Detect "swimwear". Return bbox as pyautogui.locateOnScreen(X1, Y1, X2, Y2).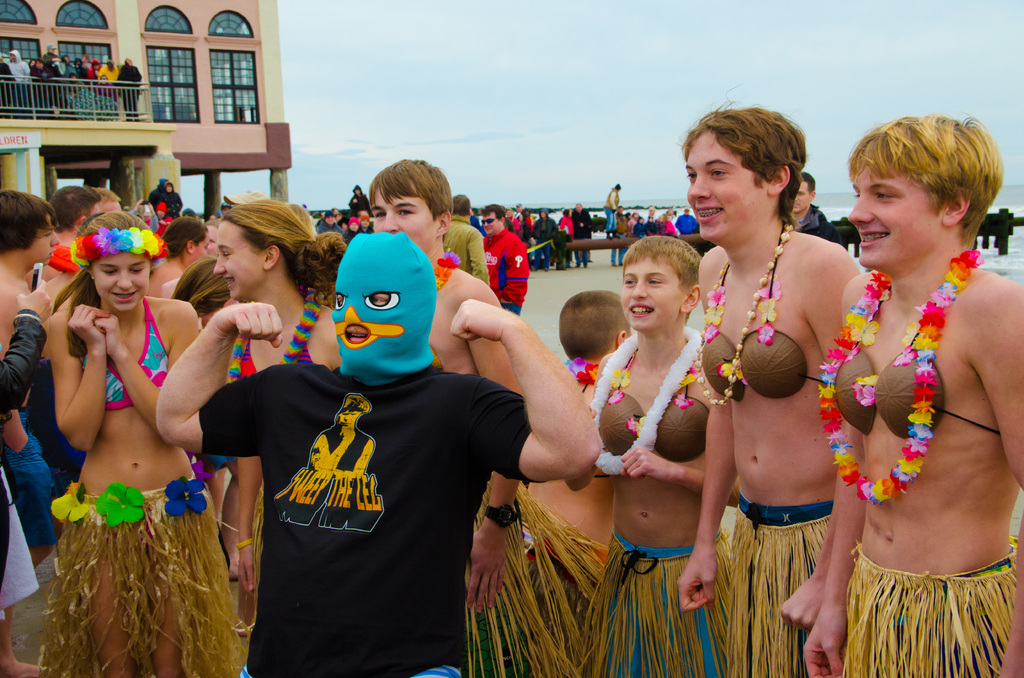
pyautogui.locateOnScreen(827, 273, 1003, 436).
